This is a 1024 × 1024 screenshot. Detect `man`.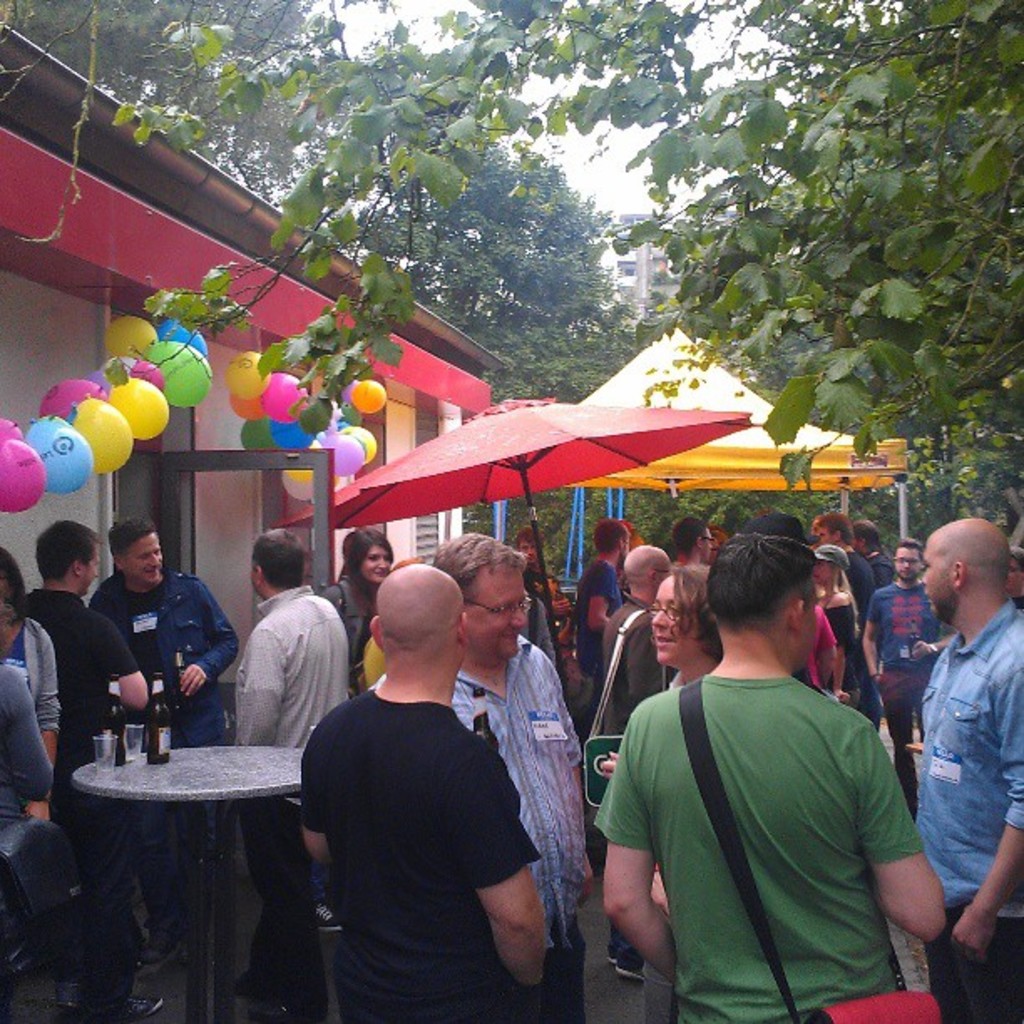
(671, 517, 711, 567).
